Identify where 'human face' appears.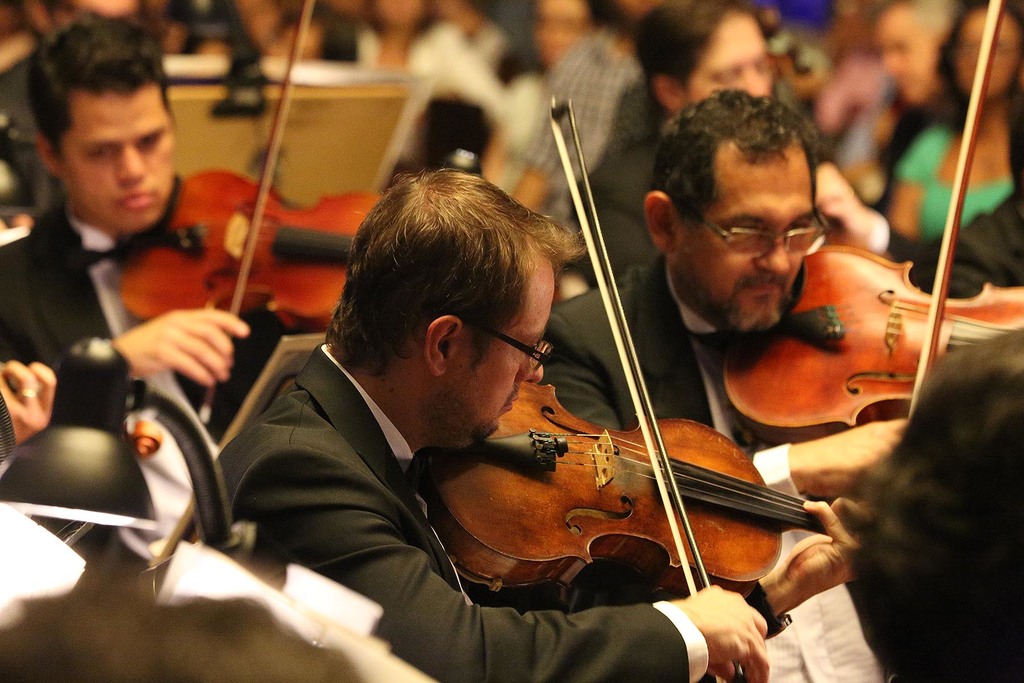
Appears at {"x1": 64, "y1": 99, "x2": 172, "y2": 220}.
